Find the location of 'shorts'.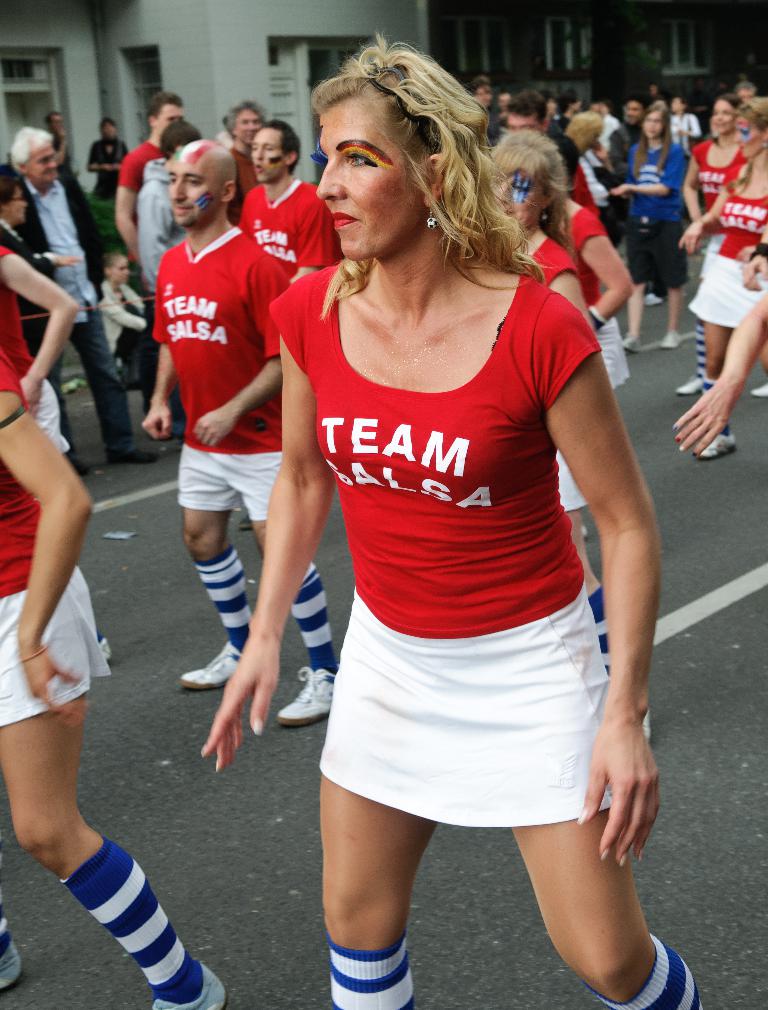
Location: BBox(556, 456, 589, 511).
